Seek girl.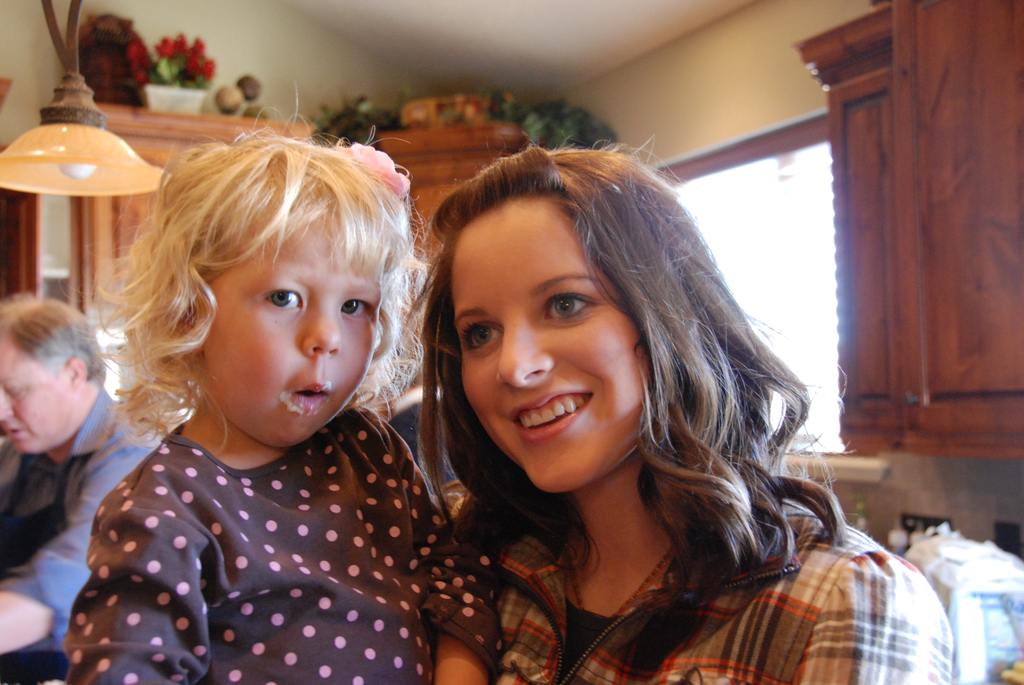
l=63, t=84, r=508, b=684.
